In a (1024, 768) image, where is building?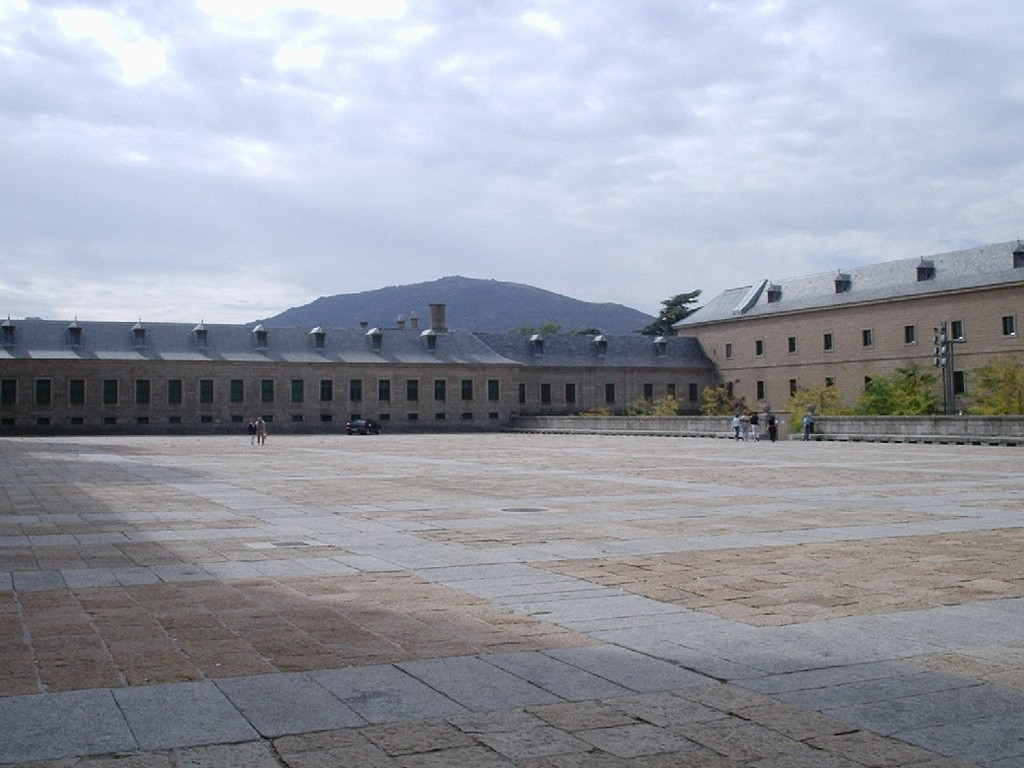
pyautogui.locateOnScreen(672, 240, 1021, 440).
